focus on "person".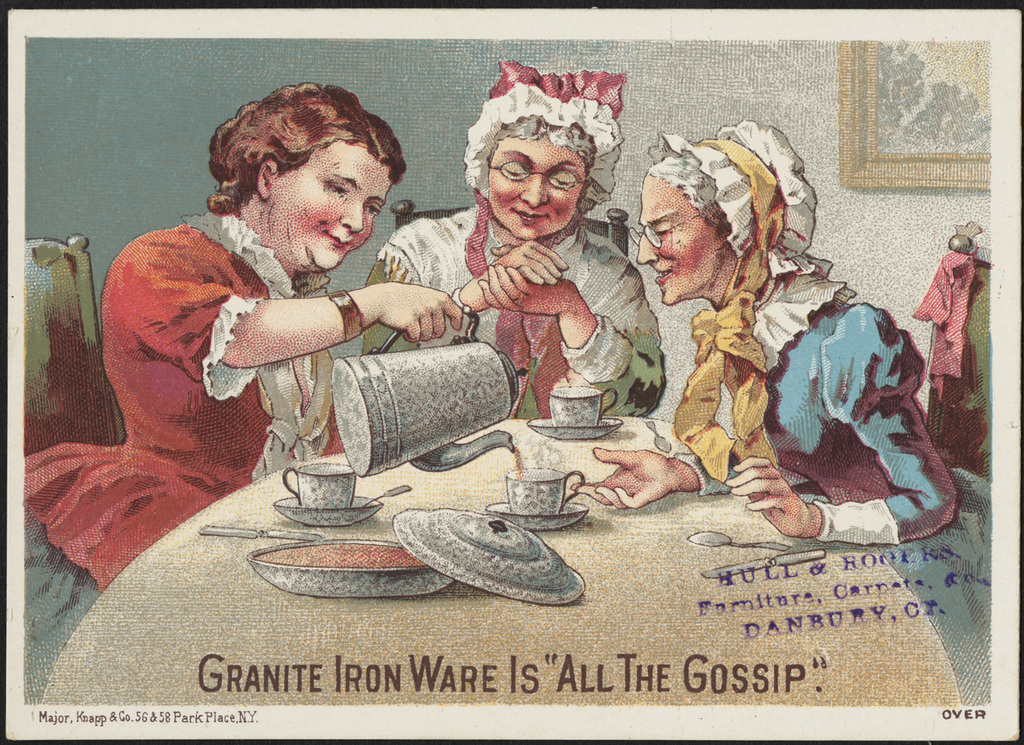
Focused at <bbox>66, 101, 435, 591</bbox>.
